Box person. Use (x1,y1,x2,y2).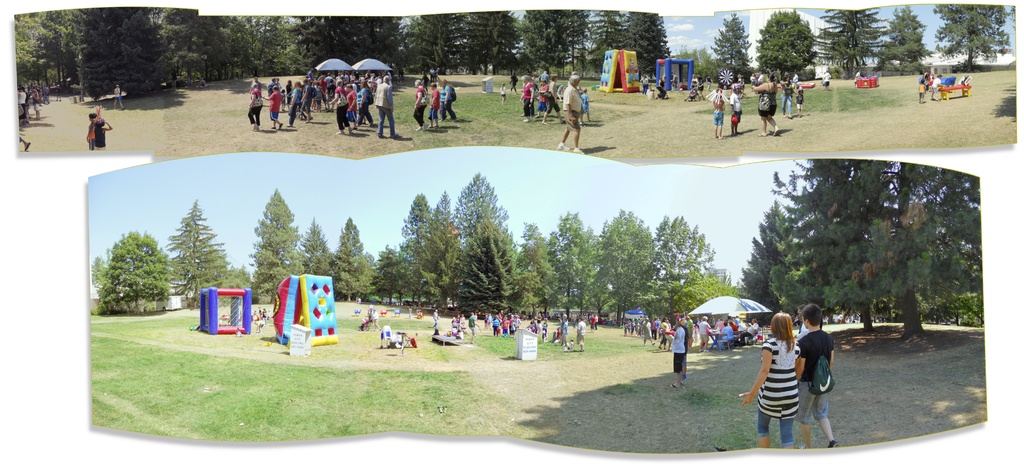
(716,319,722,330).
